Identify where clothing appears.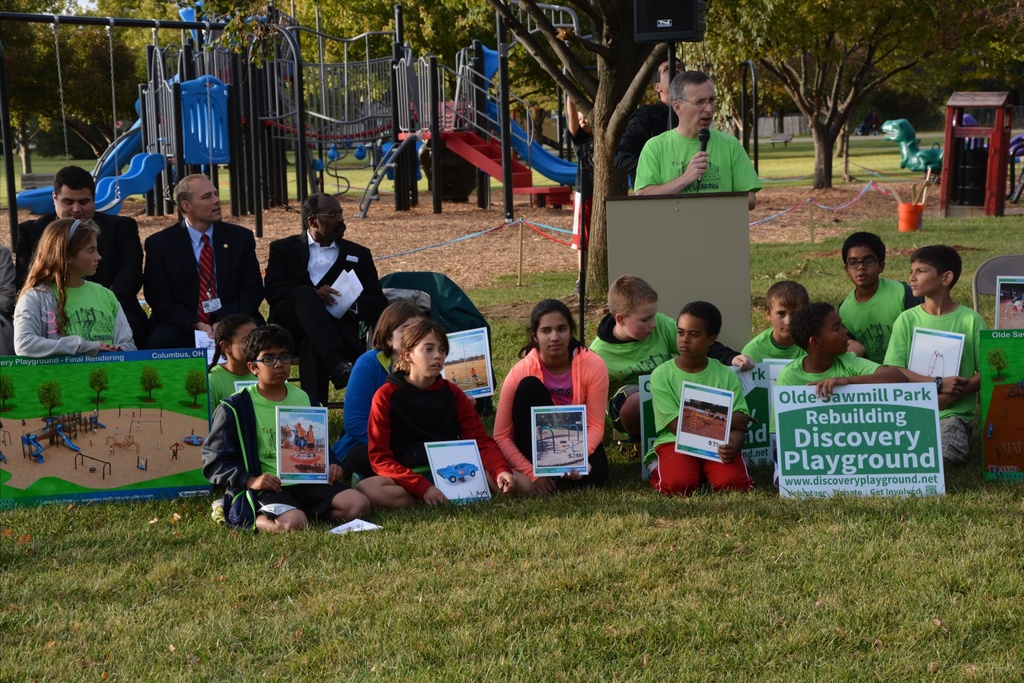
Appears at 904 293 989 397.
